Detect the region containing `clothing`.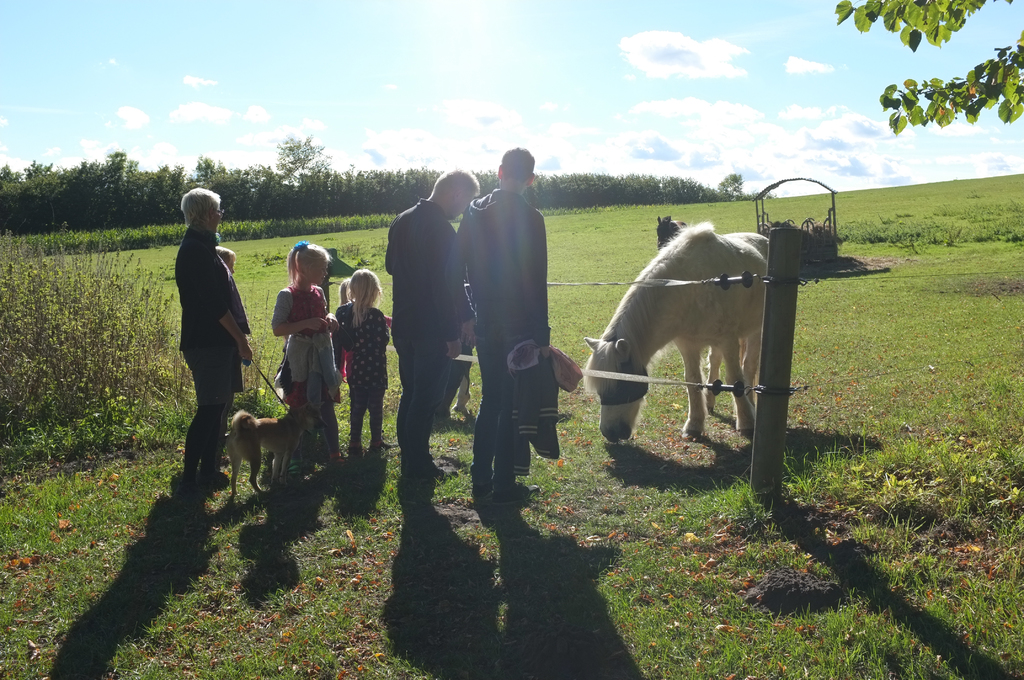
BBox(440, 190, 578, 479).
